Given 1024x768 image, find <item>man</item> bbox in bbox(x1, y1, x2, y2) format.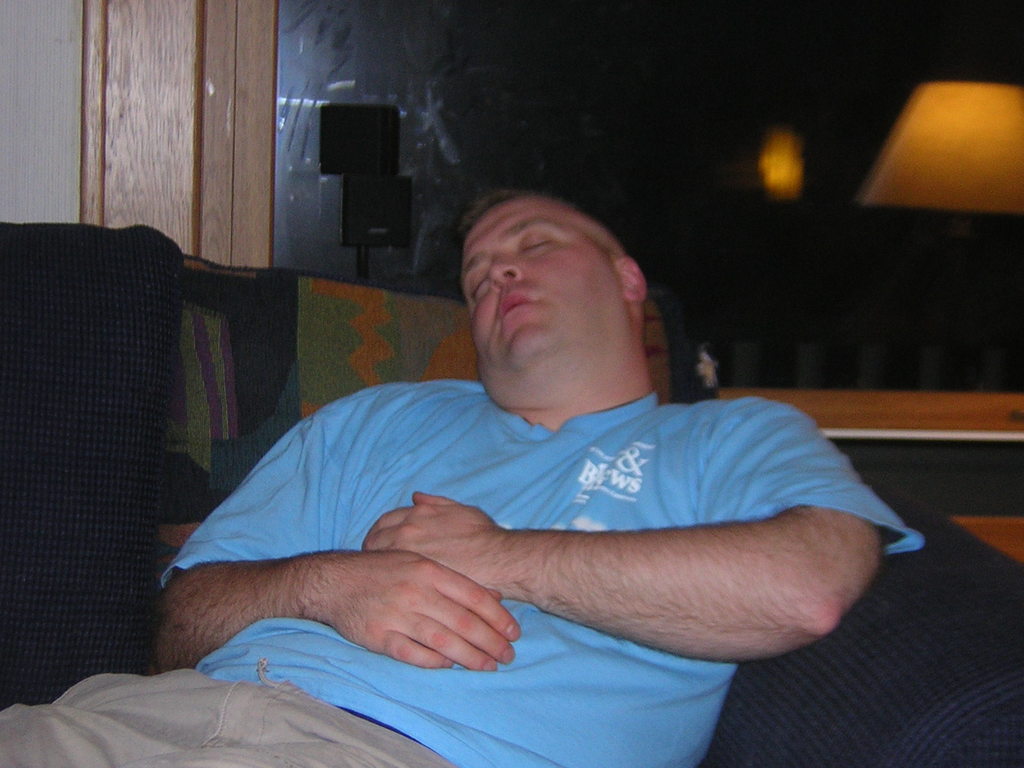
bbox(159, 176, 927, 732).
